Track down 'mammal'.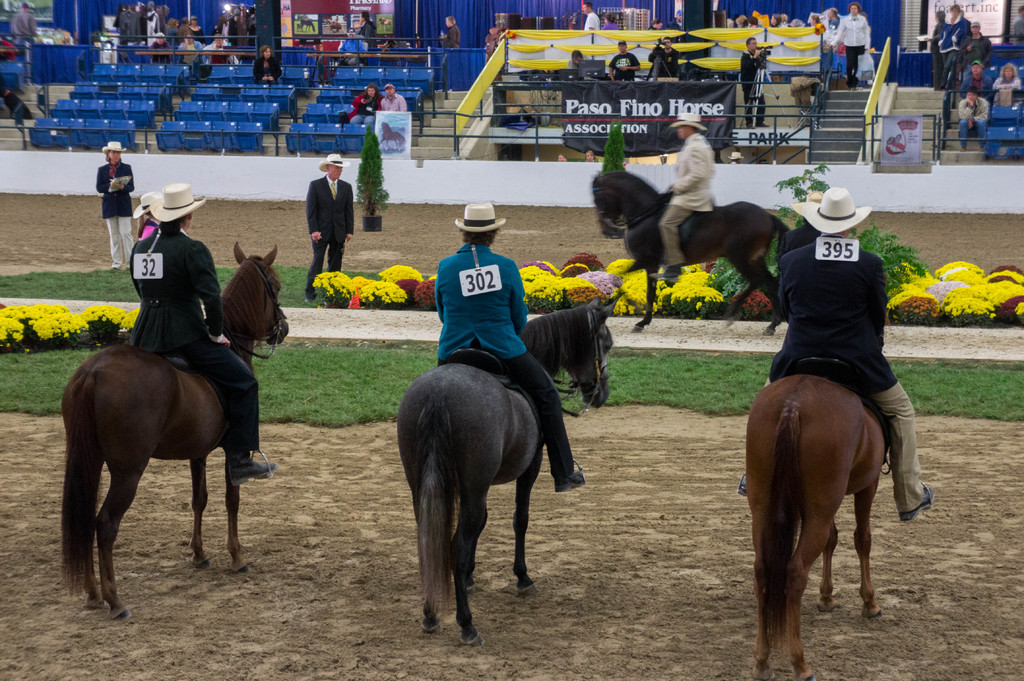
Tracked to (653, 17, 681, 31).
